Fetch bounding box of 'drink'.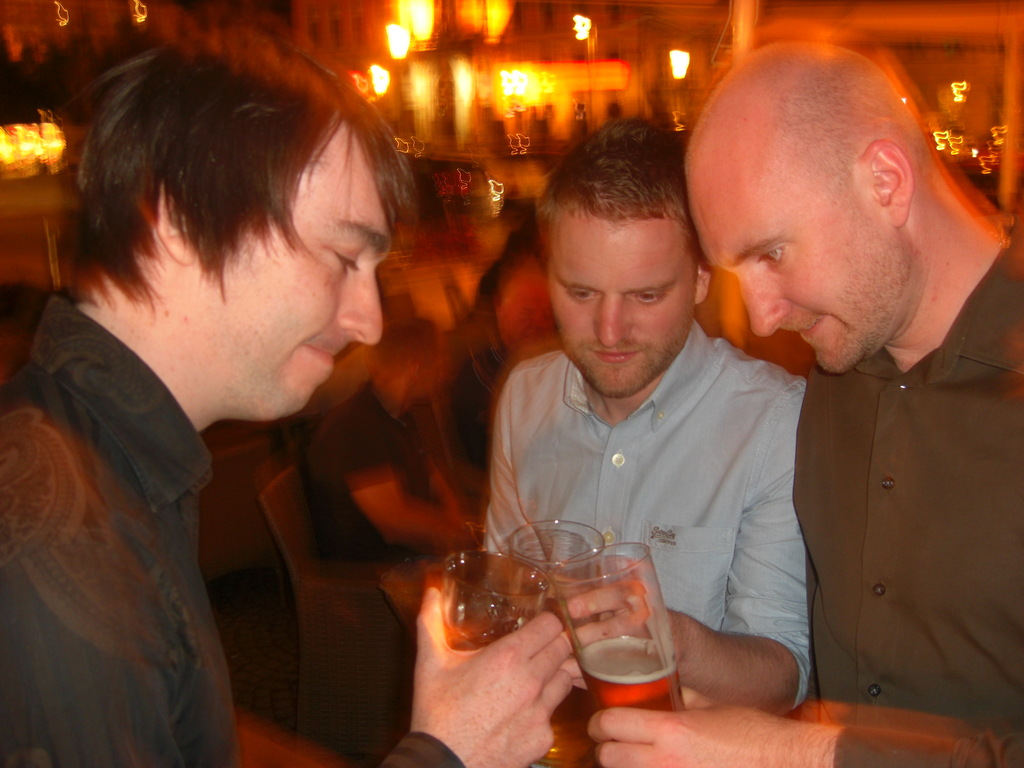
Bbox: BBox(444, 552, 552, 653).
